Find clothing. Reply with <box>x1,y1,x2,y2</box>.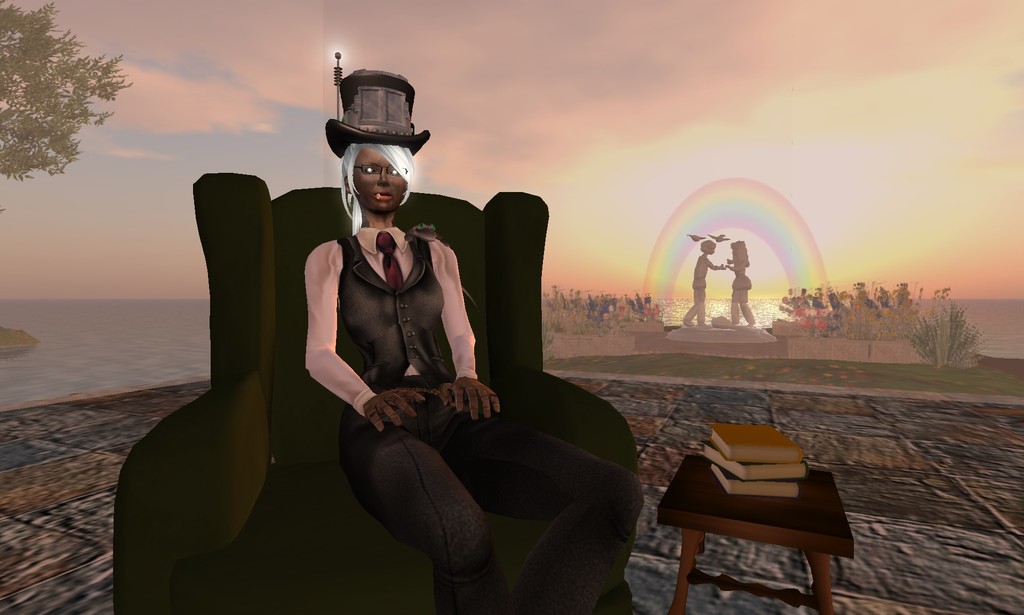
<box>300,218,655,614</box>.
